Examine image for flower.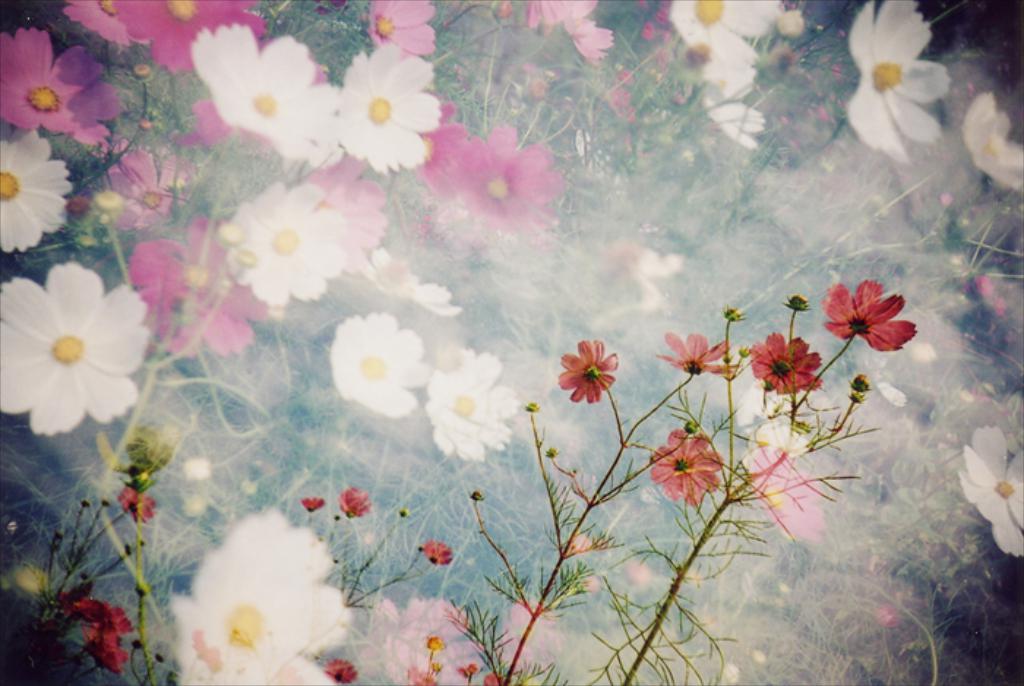
Examination result: (left=64, top=0, right=145, bottom=42).
